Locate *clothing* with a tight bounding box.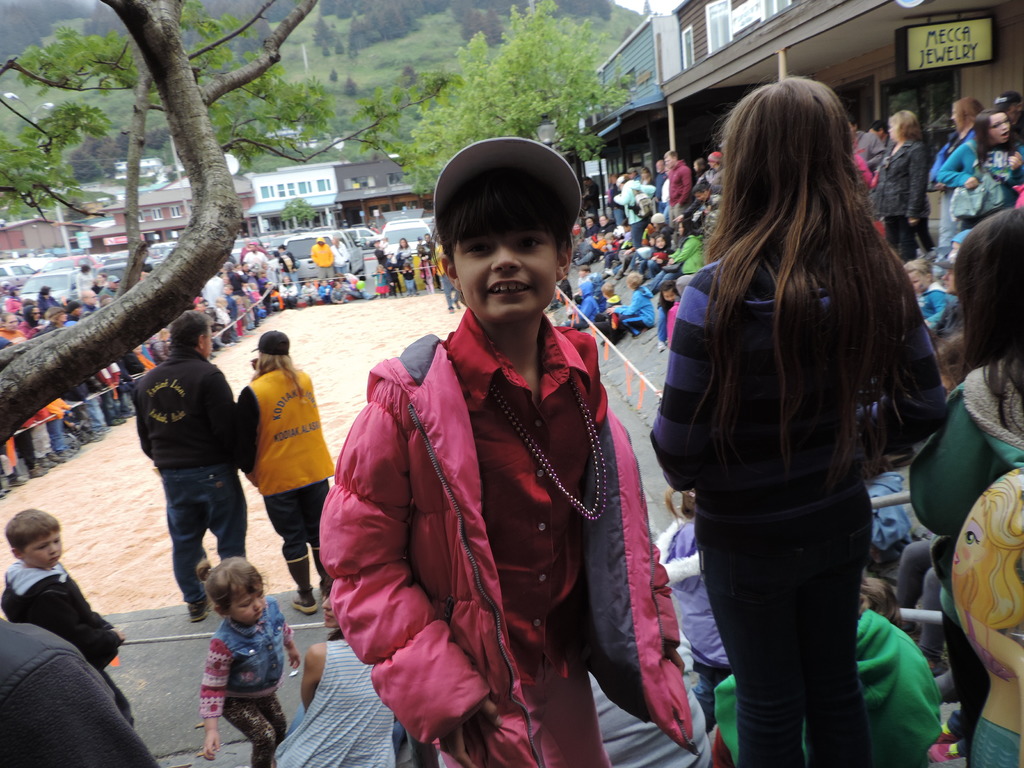
Rect(0, 622, 153, 767).
